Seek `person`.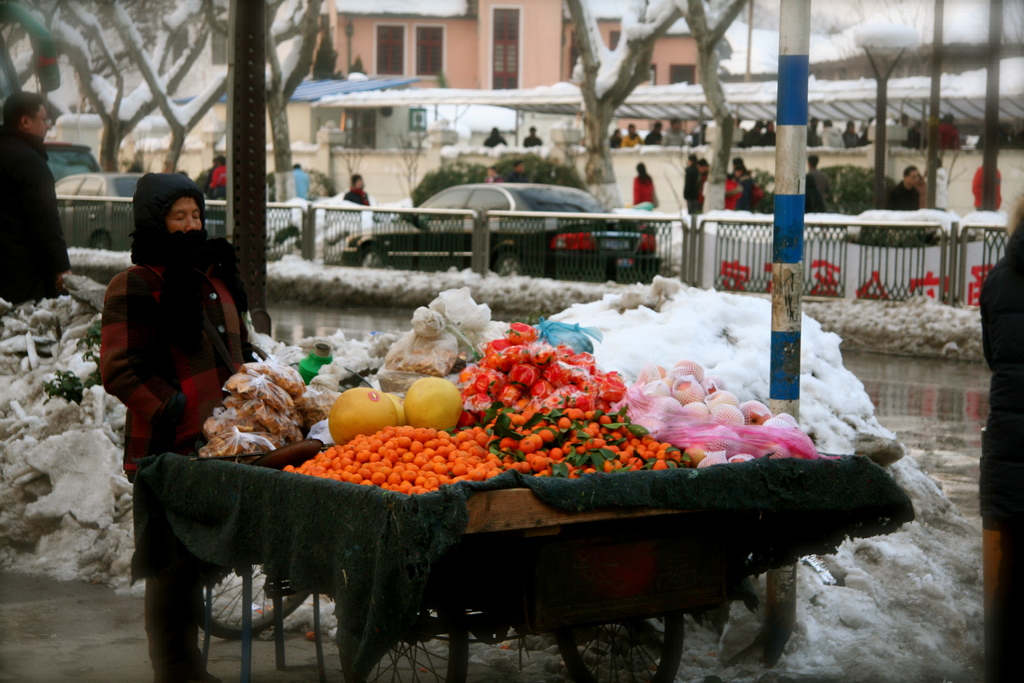
bbox(345, 172, 375, 206).
